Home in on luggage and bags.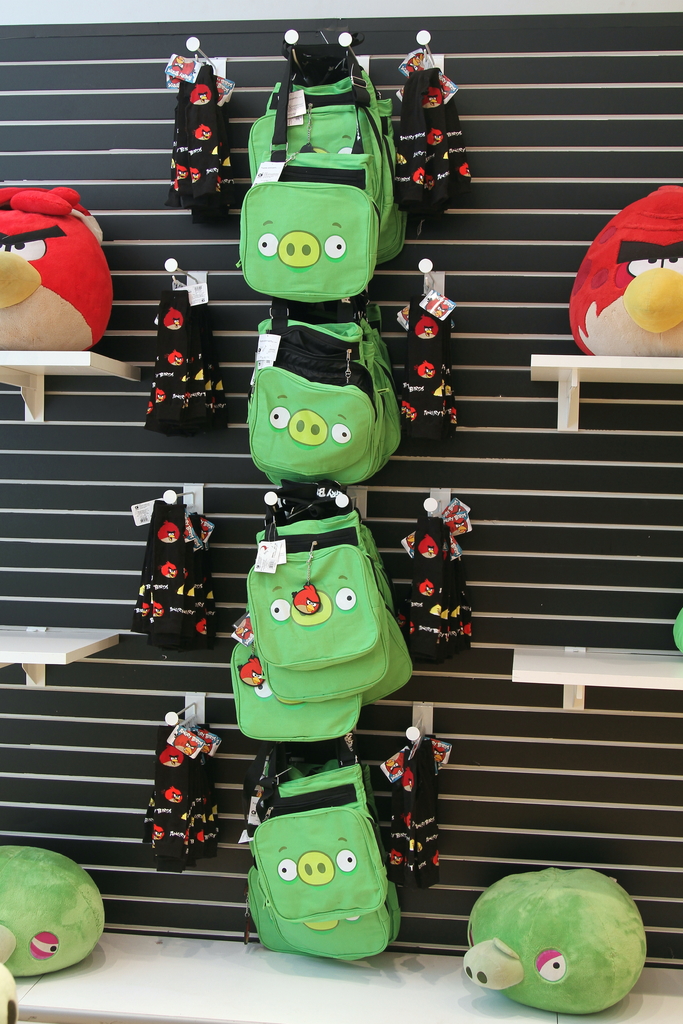
Homed in at bbox=[245, 75, 393, 301].
